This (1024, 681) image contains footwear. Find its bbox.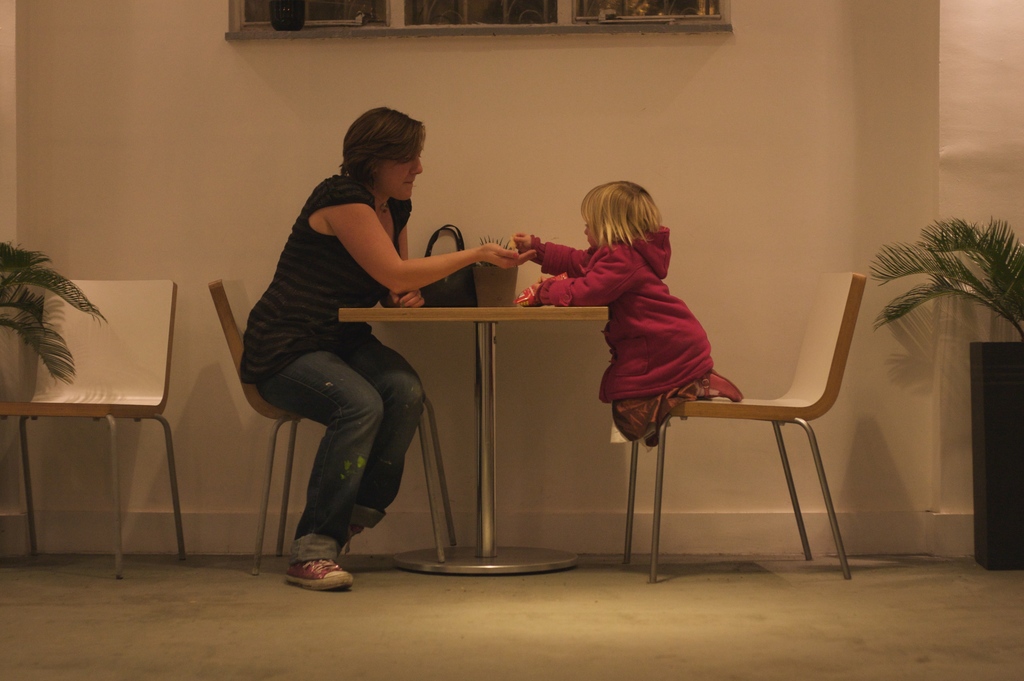
[x1=695, y1=368, x2=748, y2=406].
